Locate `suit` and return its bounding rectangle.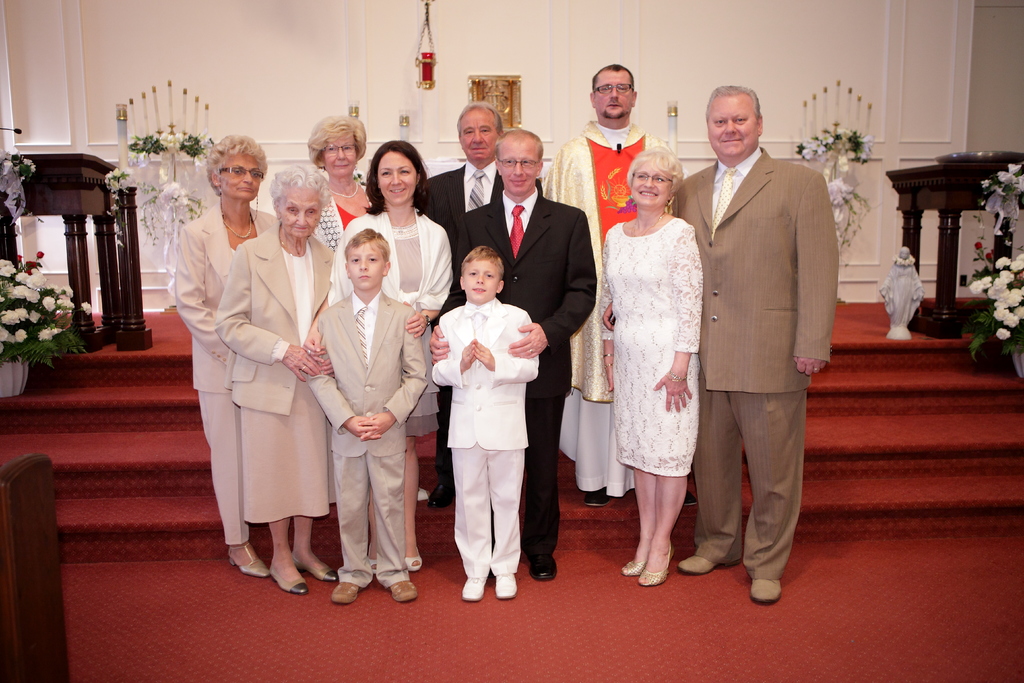
673, 149, 841, 579.
